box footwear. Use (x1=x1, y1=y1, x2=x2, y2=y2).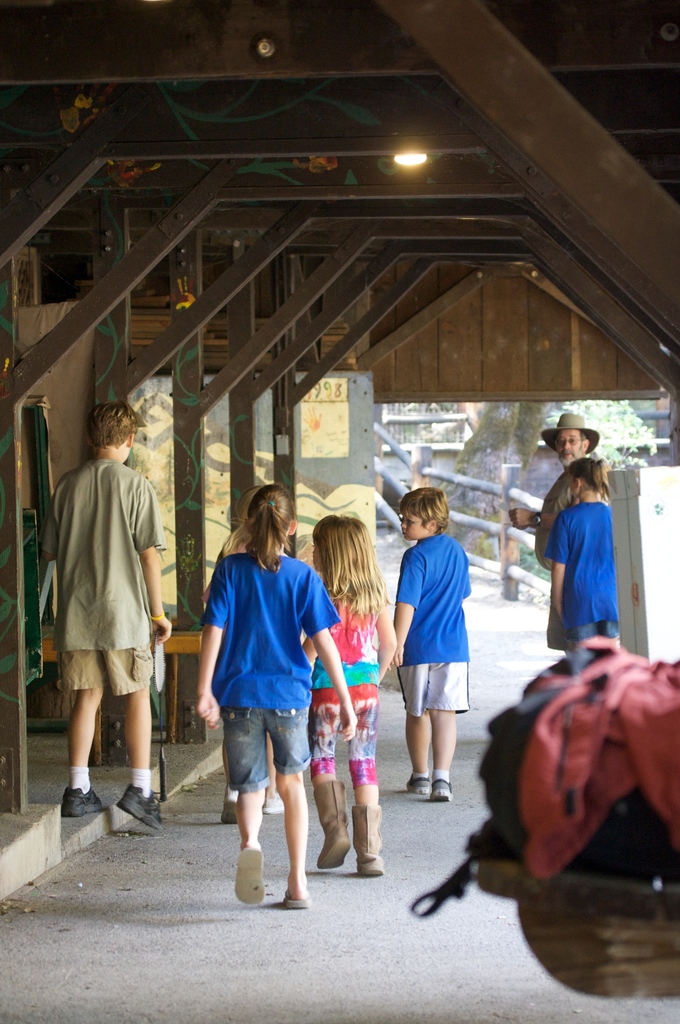
(x1=434, y1=780, x2=452, y2=801).
